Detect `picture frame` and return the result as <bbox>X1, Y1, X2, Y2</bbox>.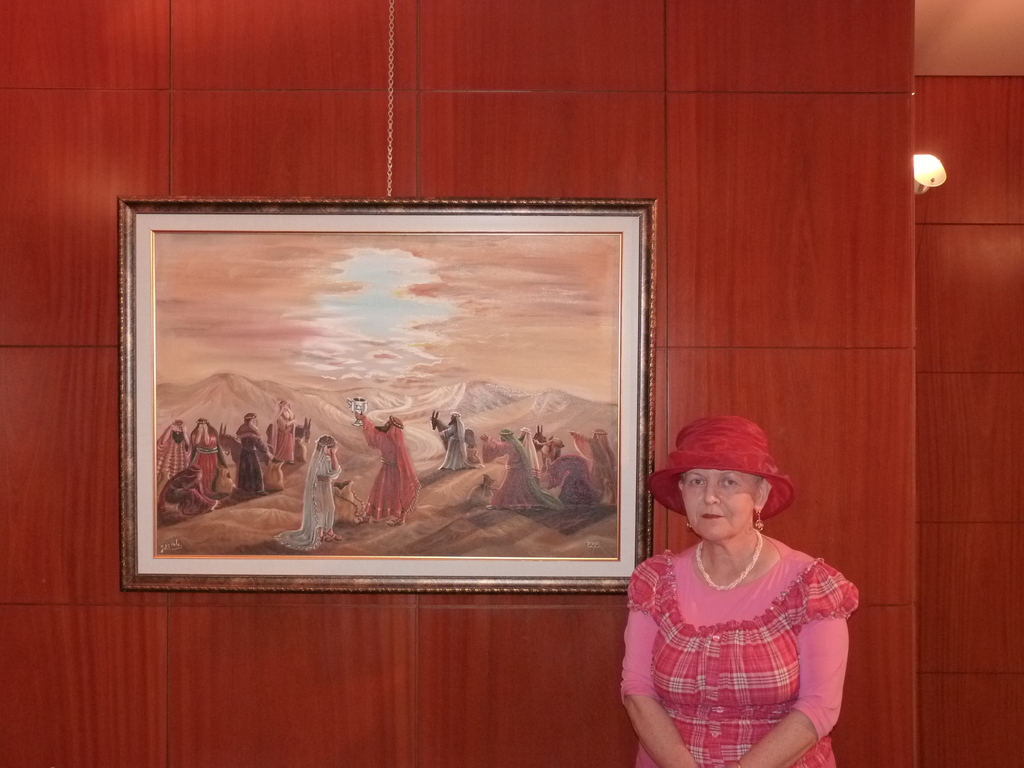
<bbox>102, 175, 673, 636</bbox>.
